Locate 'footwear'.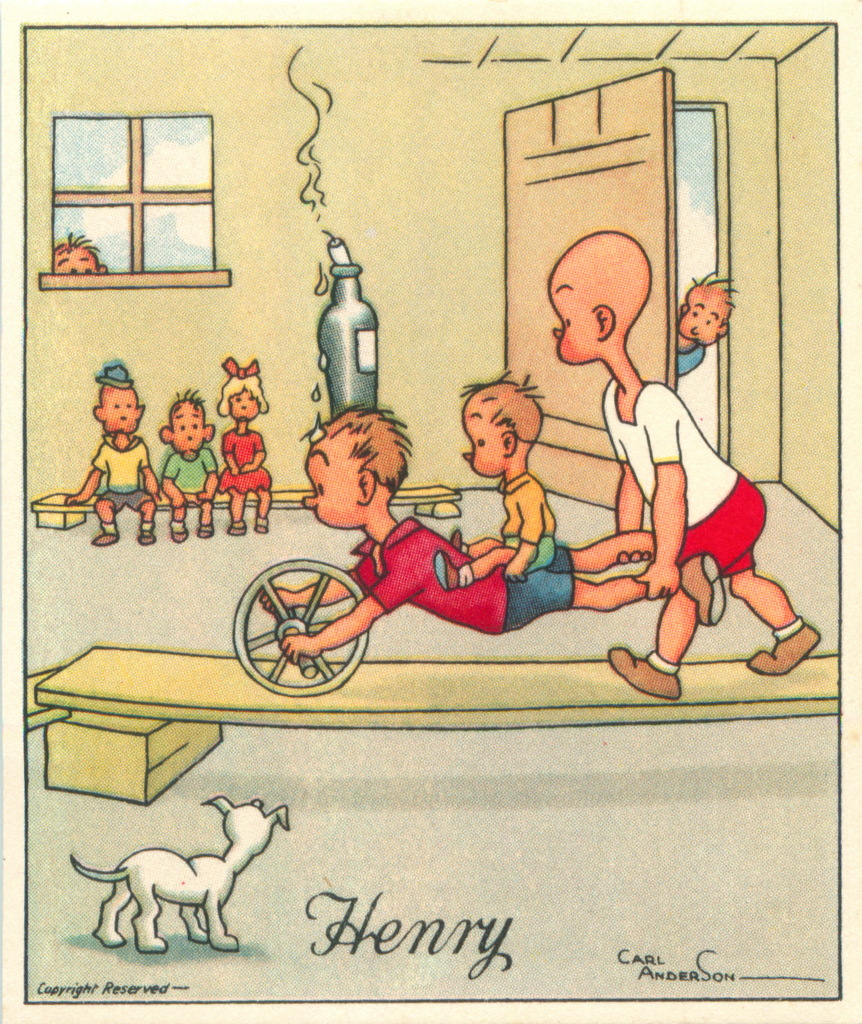
Bounding box: [left=91, top=531, right=122, bottom=547].
